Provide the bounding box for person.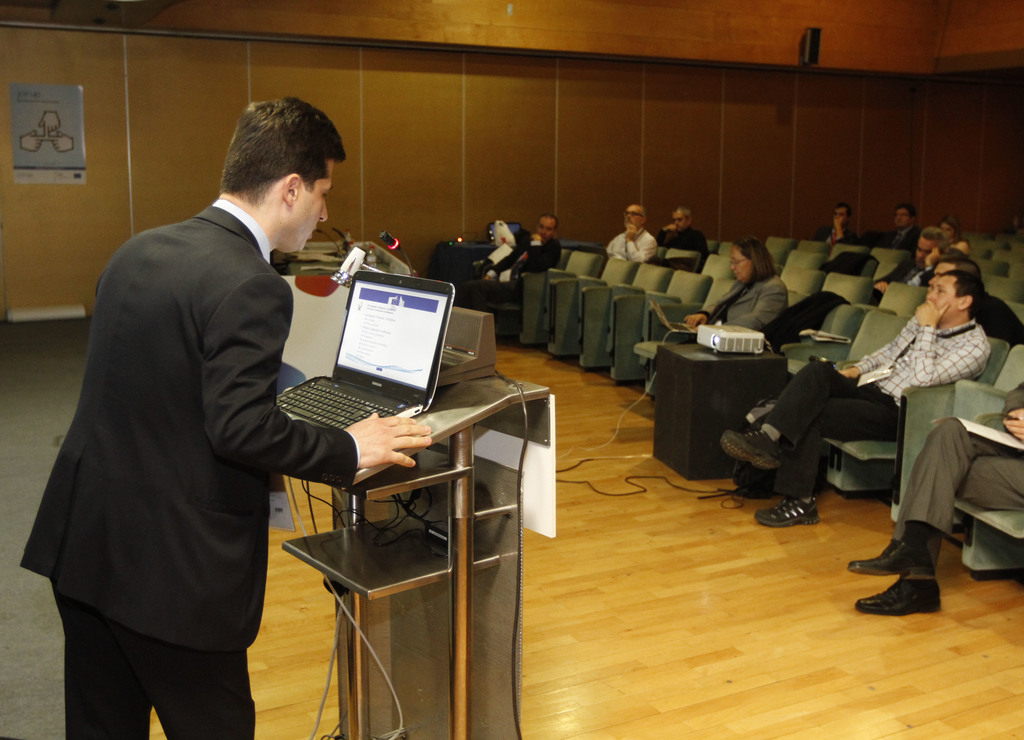
<bbox>716, 269, 990, 527</bbox>.
